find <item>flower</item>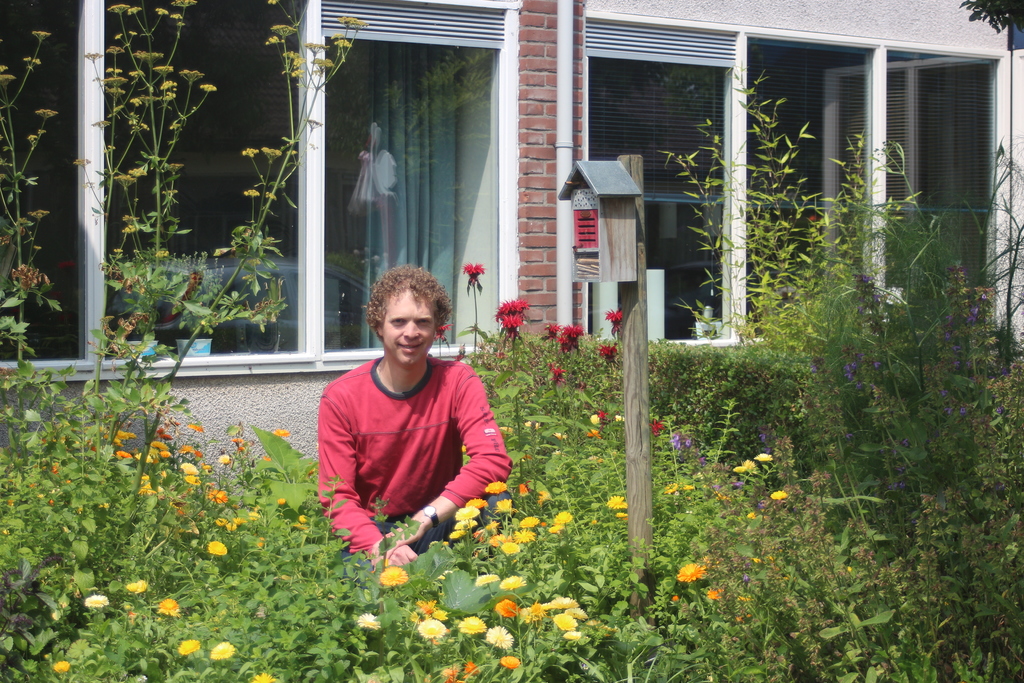
<box>413,595,434,616</box>
